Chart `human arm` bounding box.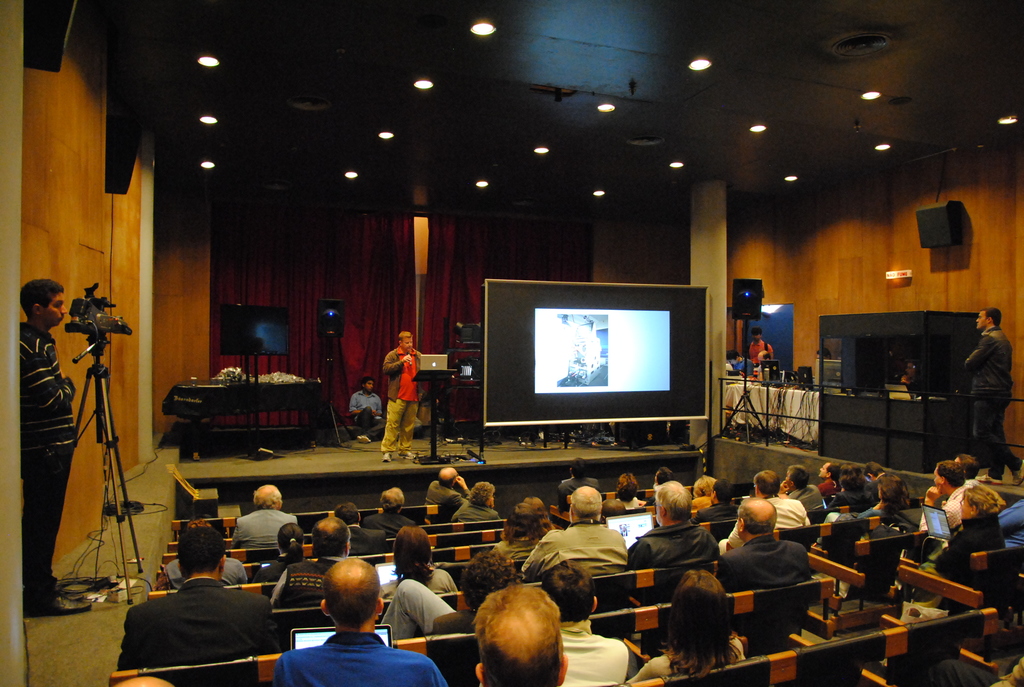
Charted: pyautogui.locateOnScreen(423, 355, 426, 395).
